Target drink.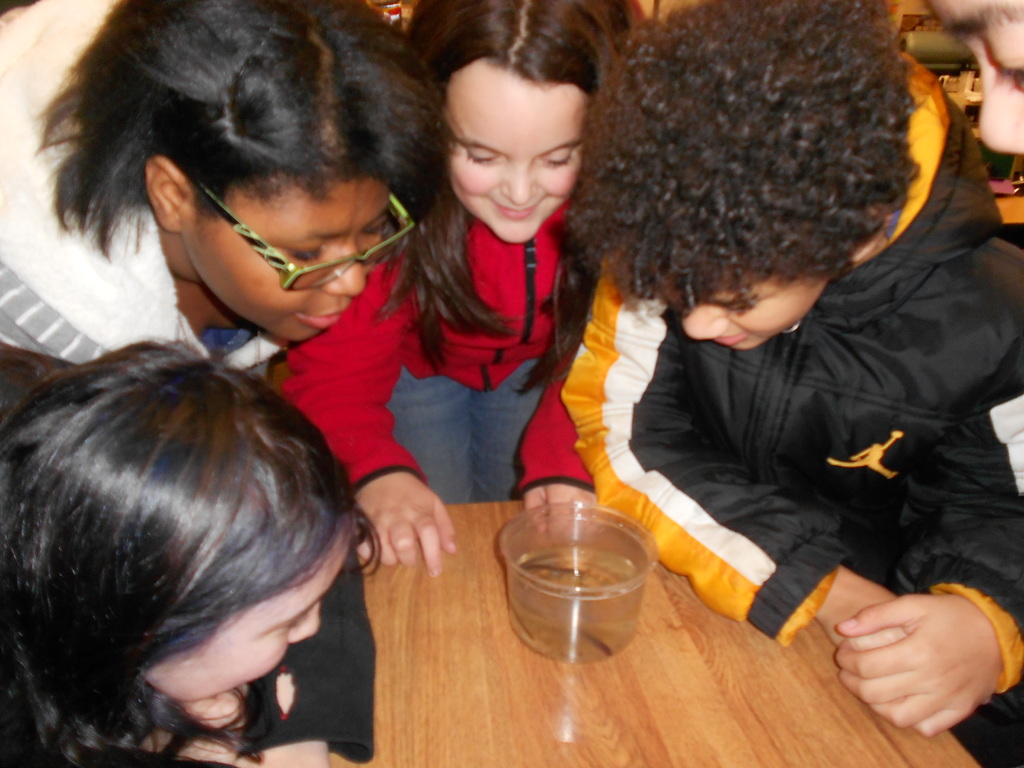
Target region: 502:548:643:662.
